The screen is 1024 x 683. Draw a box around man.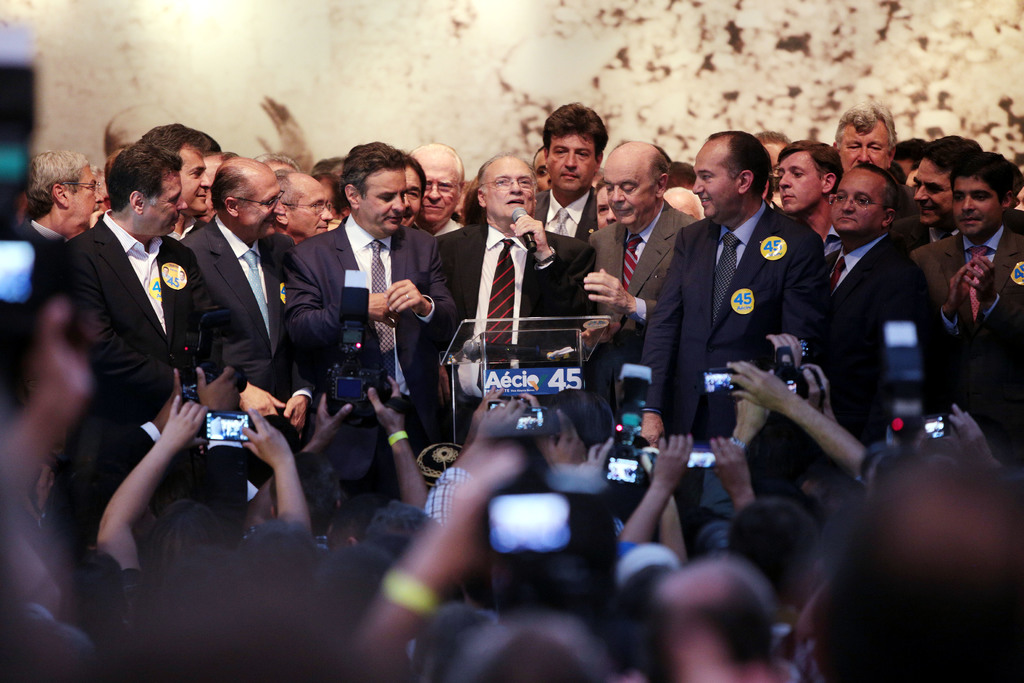
l=790, t=446, r=1023, b=682.
